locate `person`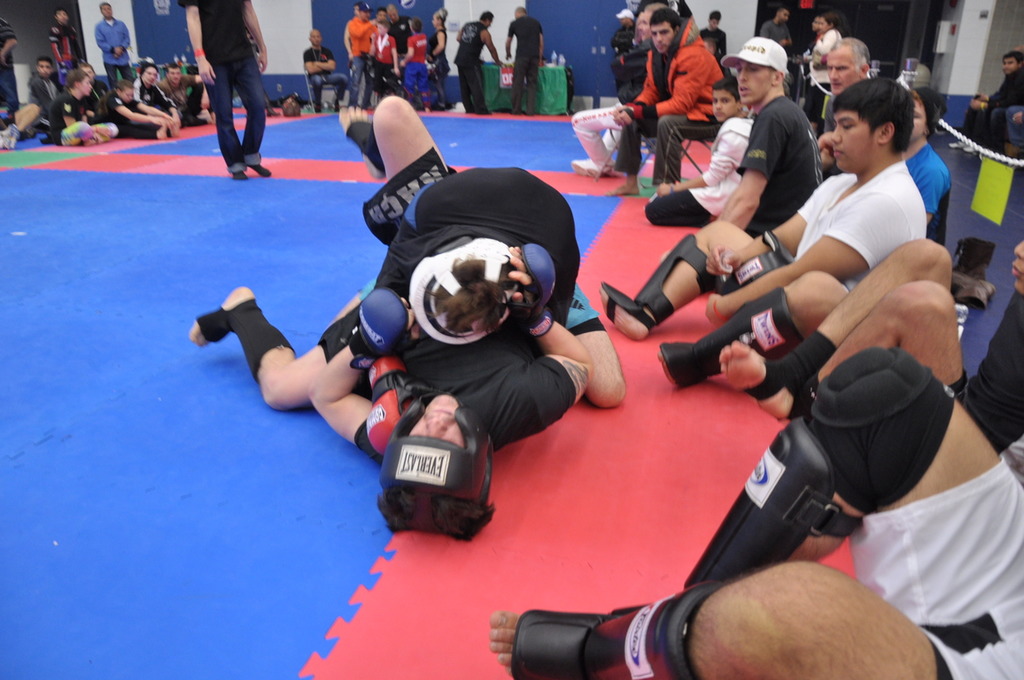
BBox(710, 235, 1023, 454)
